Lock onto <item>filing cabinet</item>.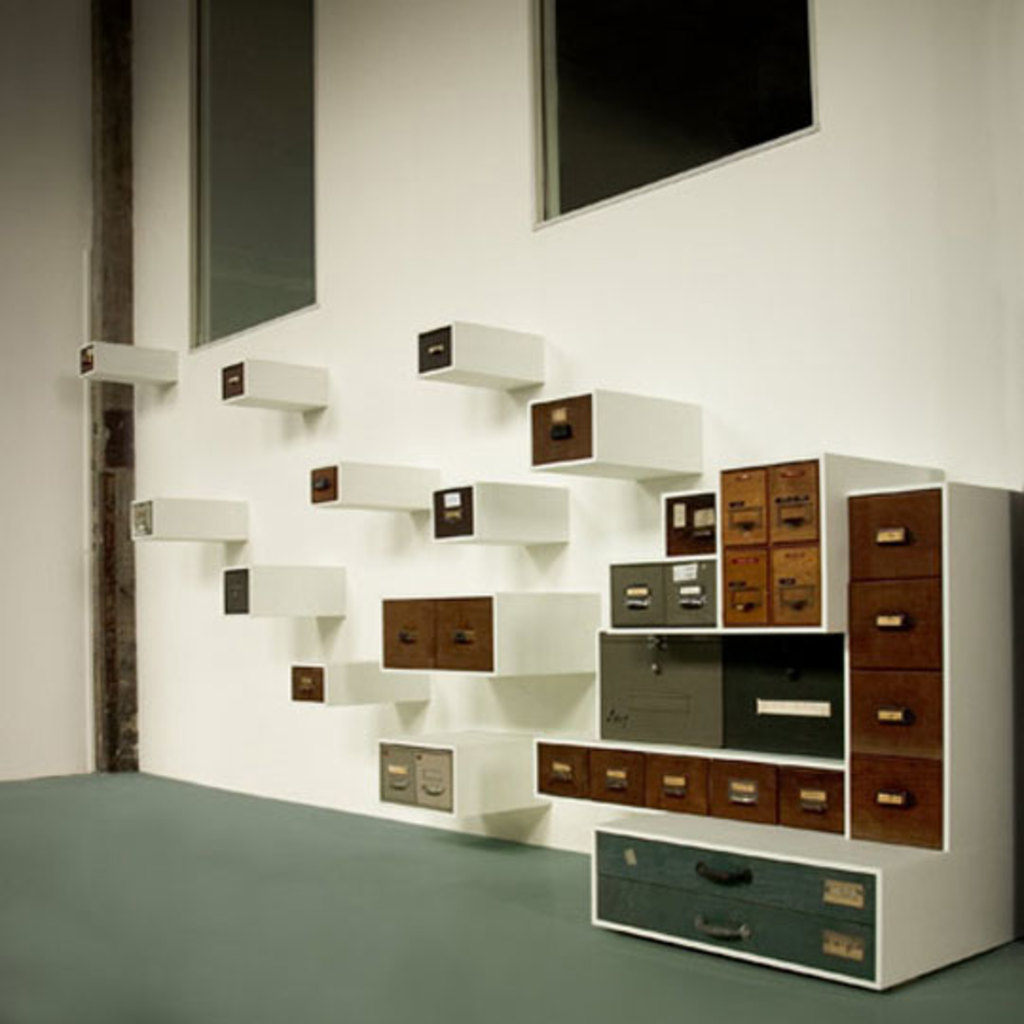
Locked: <box>131,499,250,544</box>.
